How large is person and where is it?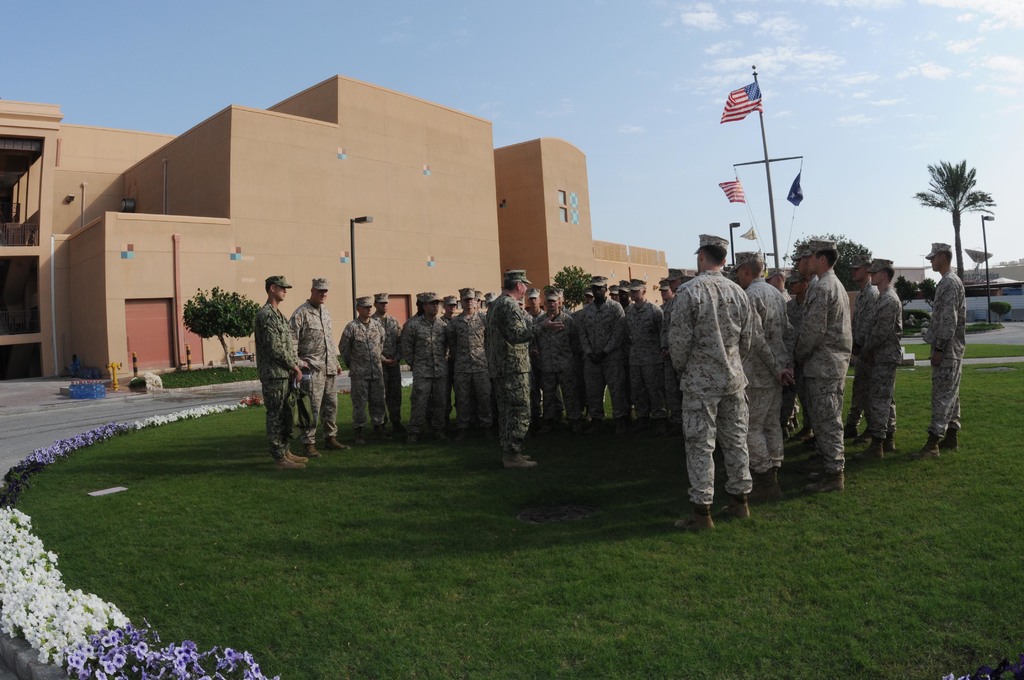
Bounding box: region(579, 279, 616, 423).
